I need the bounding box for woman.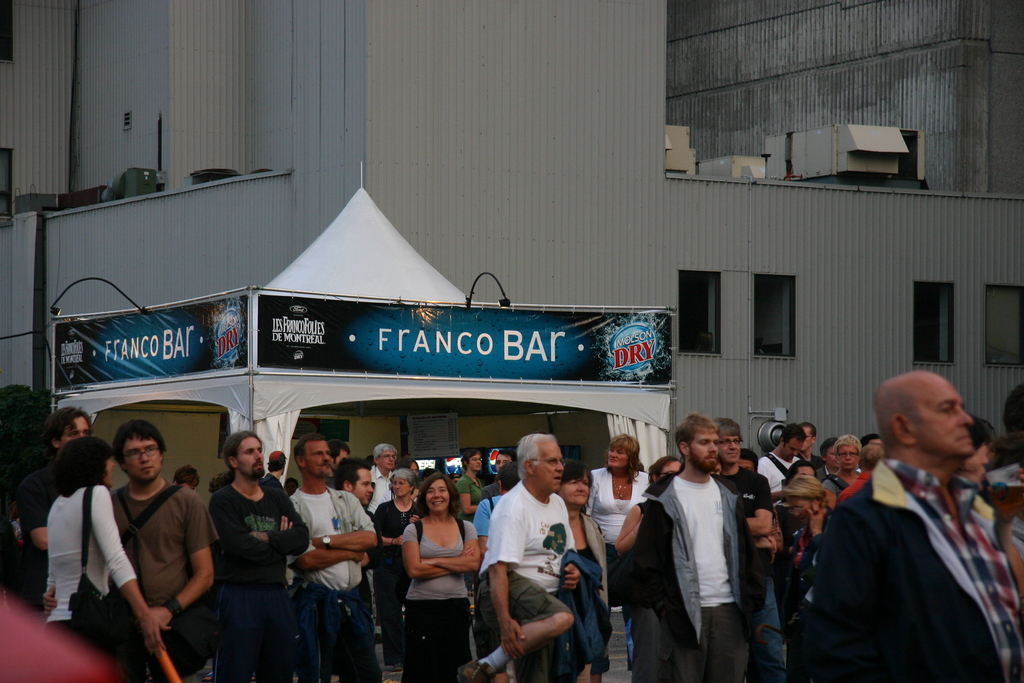
Here it is: x1=782, y1=471, x2=837, y2=682.
